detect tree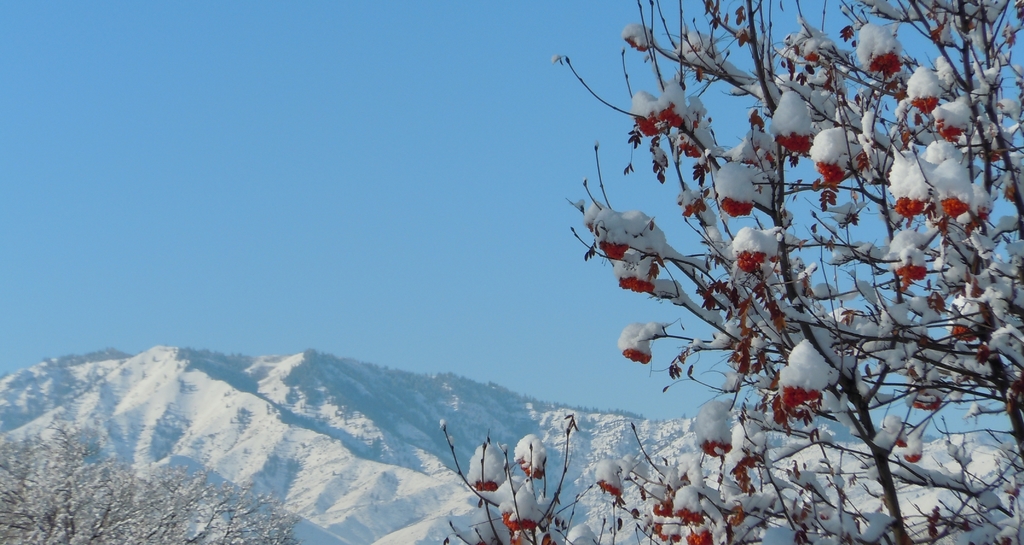
(0, 412, 304, 544)
